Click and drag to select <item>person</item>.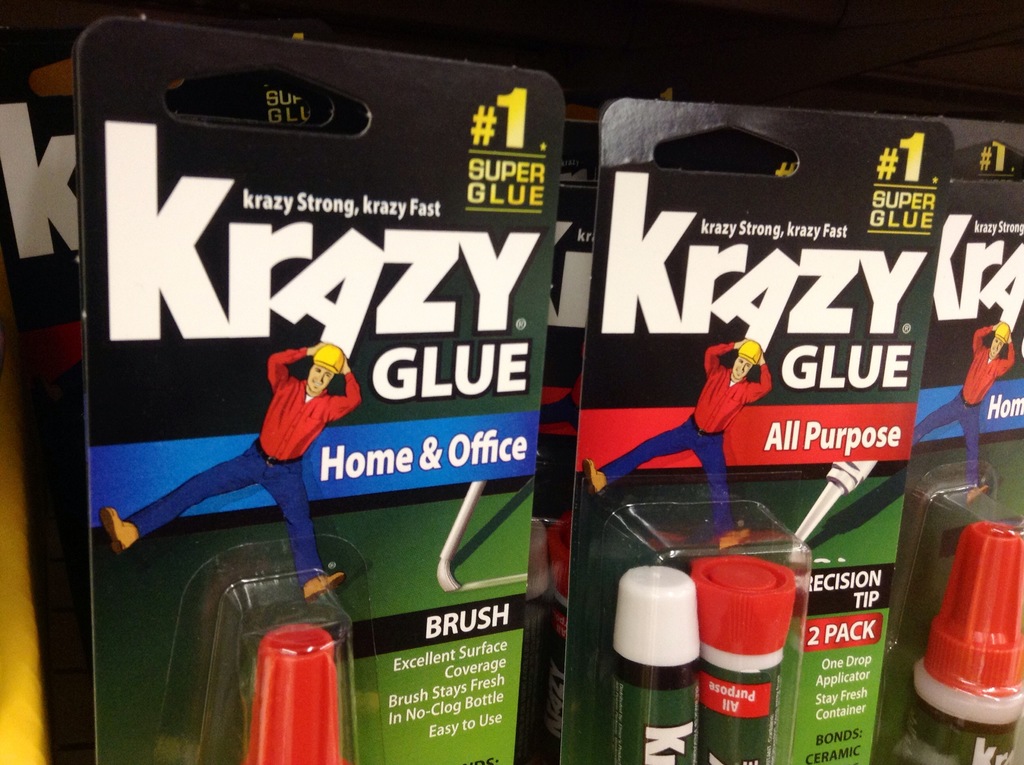
Selection: (x1=900, y1=330, x2=1016, y2=503).
